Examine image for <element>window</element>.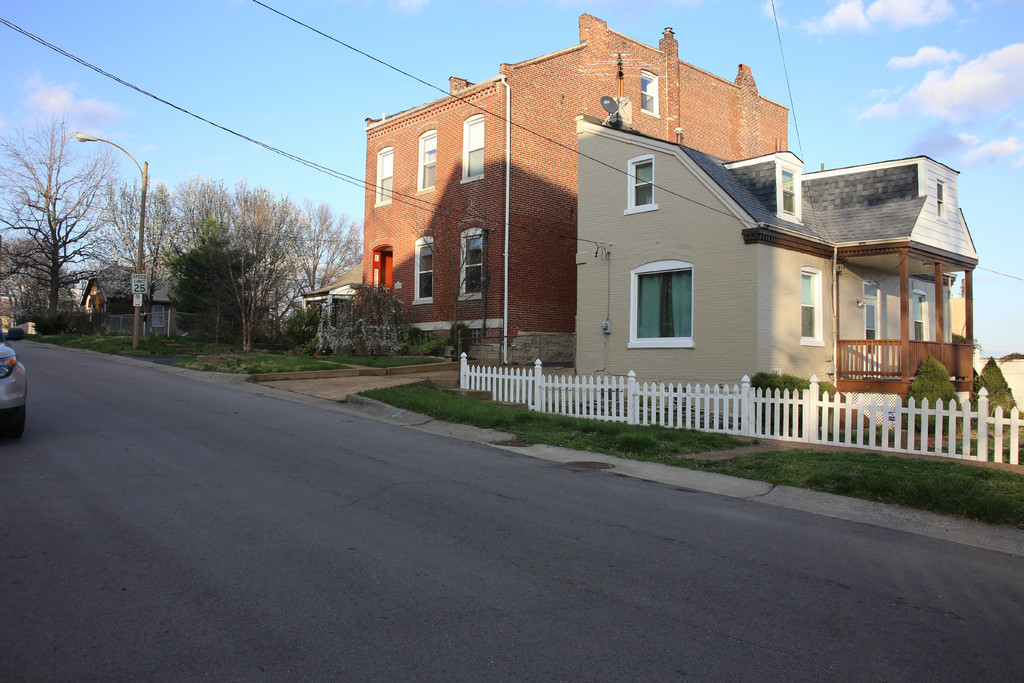
Examination result: detection(936, 181, 945, 220).
